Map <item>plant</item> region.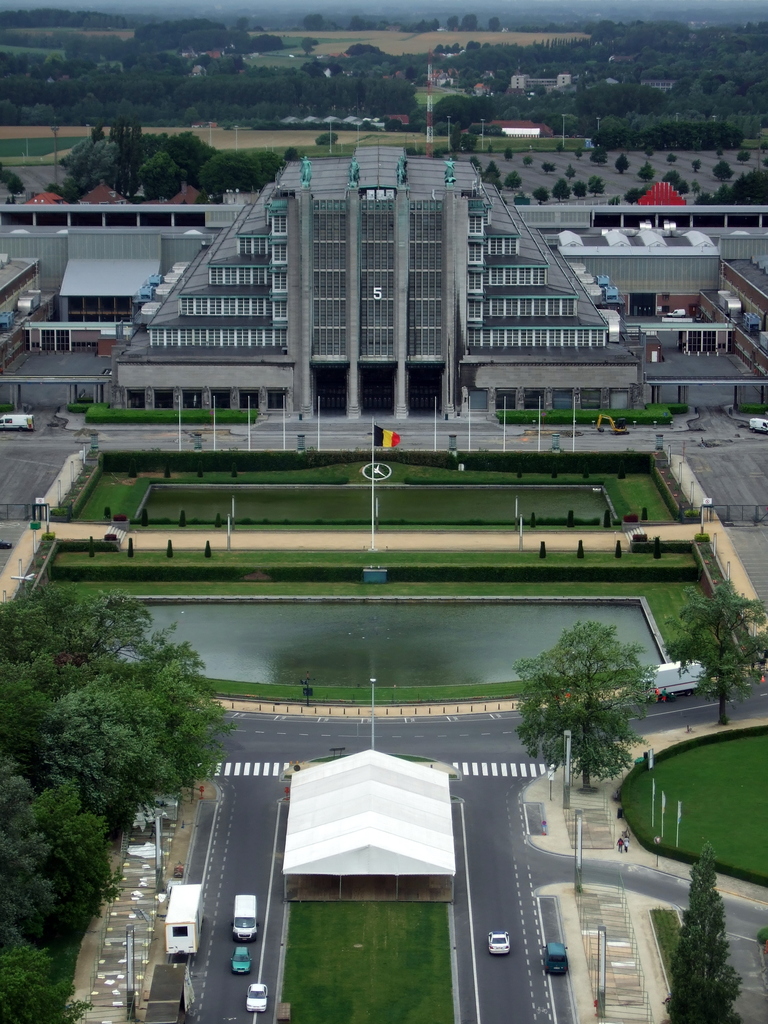
Mapped to {"left": 551, "top": 474, "right": 558, "bottom": 479}.
